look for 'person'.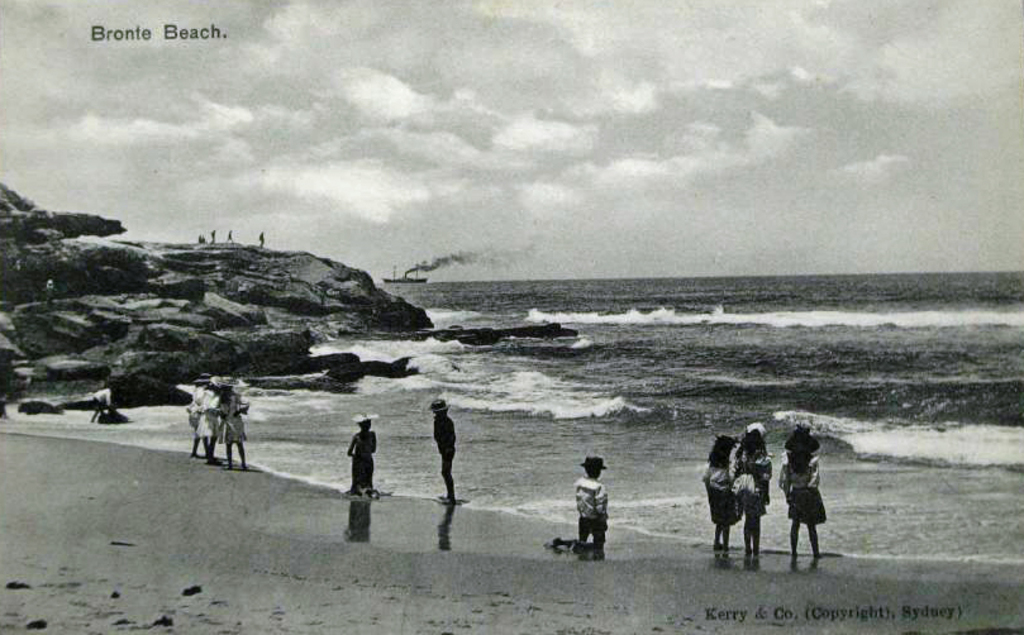
Found: [571, 455, 621, 560].
